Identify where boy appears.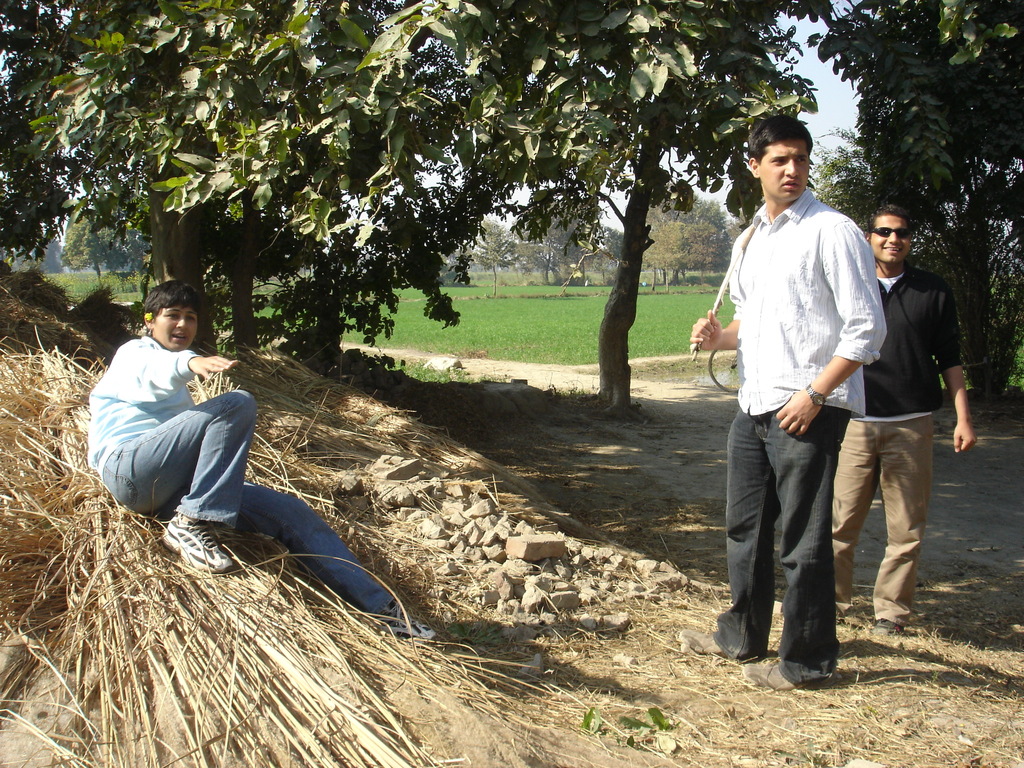
Appears at (left=84, top=282, right=435, bottom=639).
